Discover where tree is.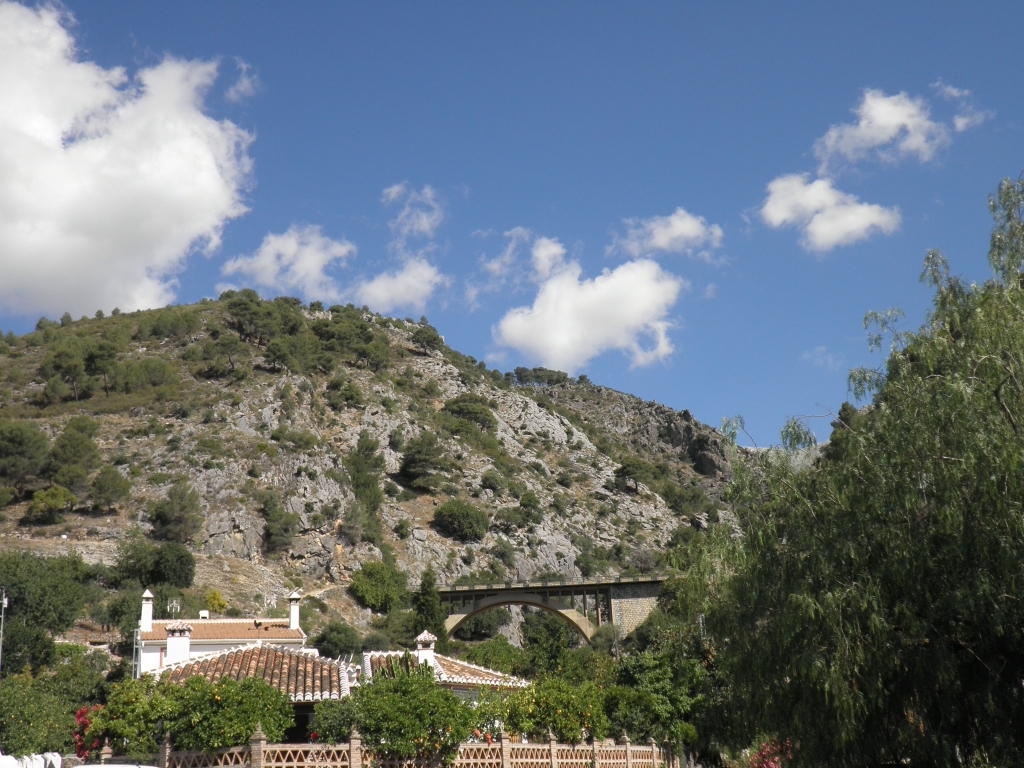
Discovered at 697,178,1023,763.
